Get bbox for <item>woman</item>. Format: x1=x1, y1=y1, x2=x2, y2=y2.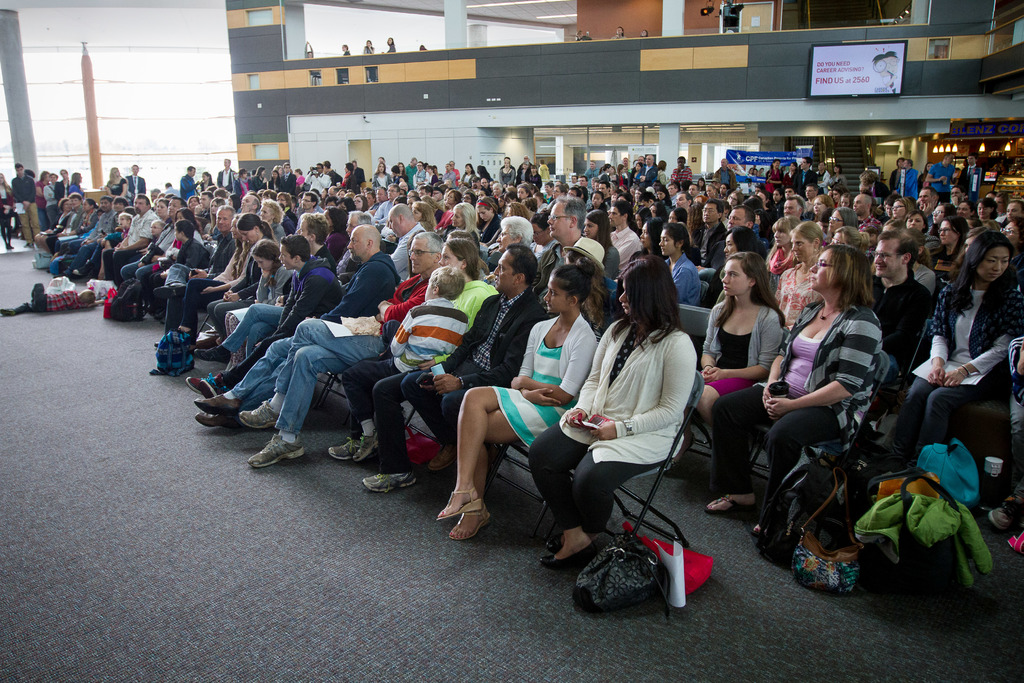
x1=560, y1=249, x2=706, y2=610.
